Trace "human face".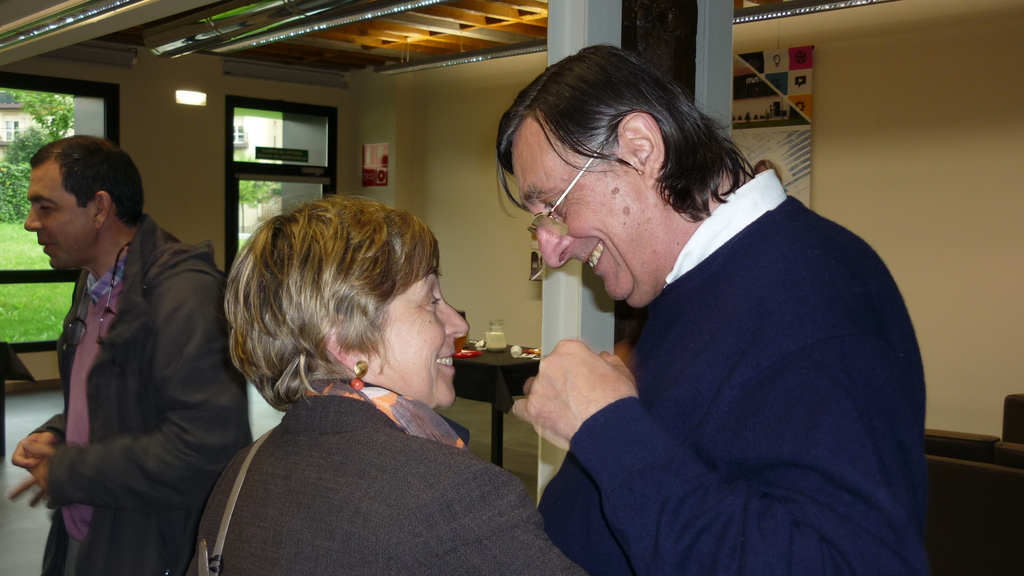
Traced to region(372, 261, 468, 411).
